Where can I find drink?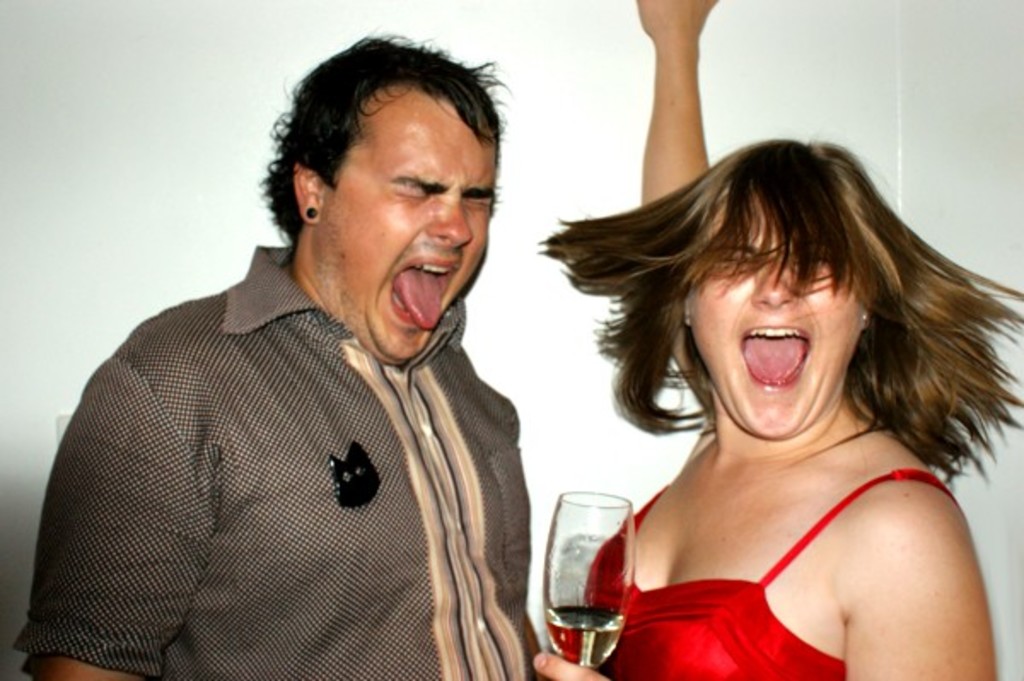
You can find it at bbox(551, 604, 626, 667).
